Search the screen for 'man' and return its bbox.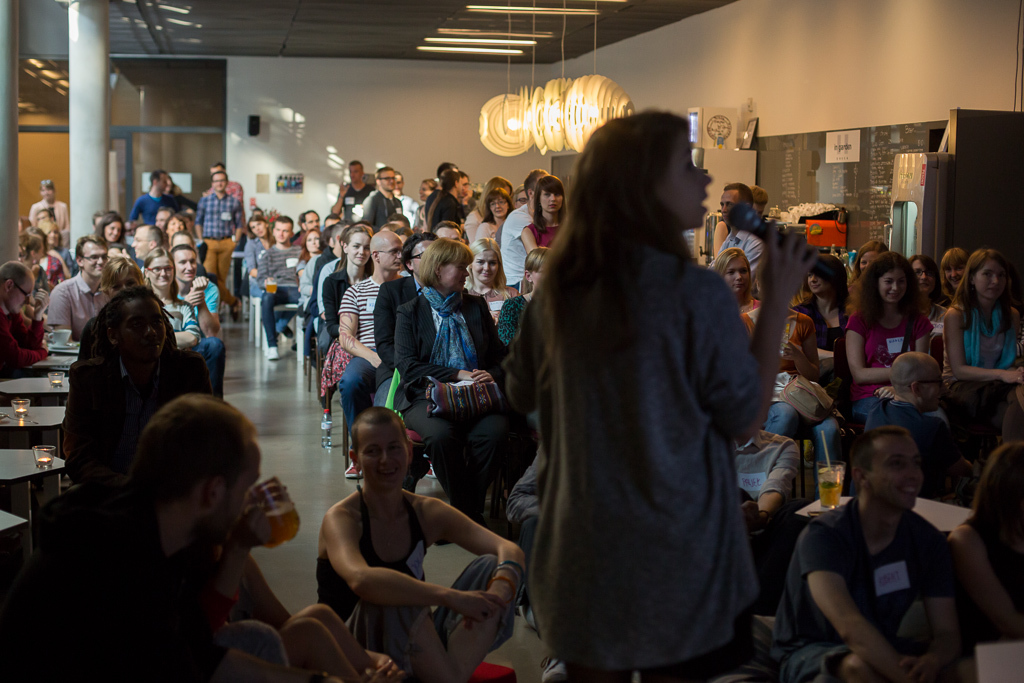
Found: 43 233 118 340.
